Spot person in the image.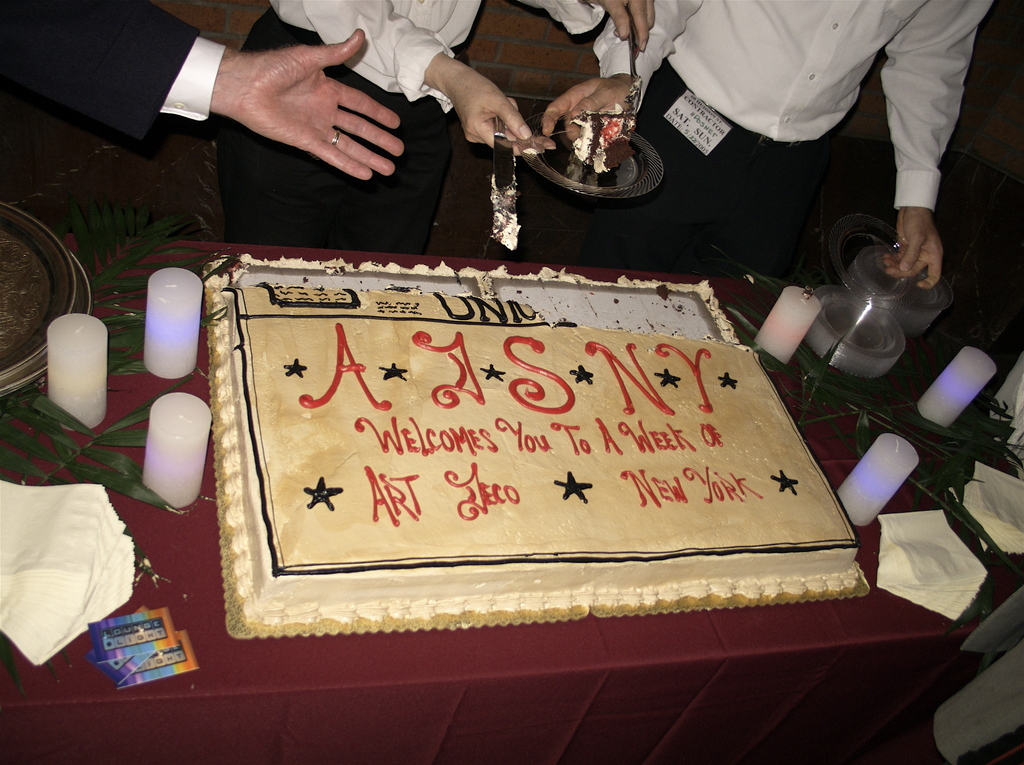
person found at (0, 0, 405, 182).
